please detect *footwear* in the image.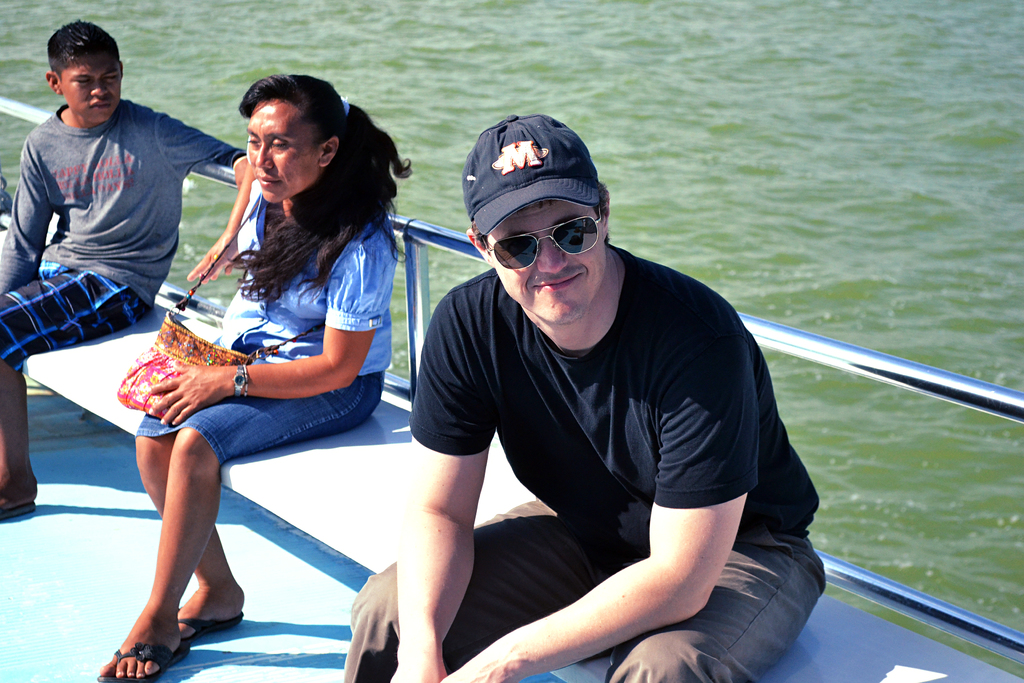
175/609/249/643.
